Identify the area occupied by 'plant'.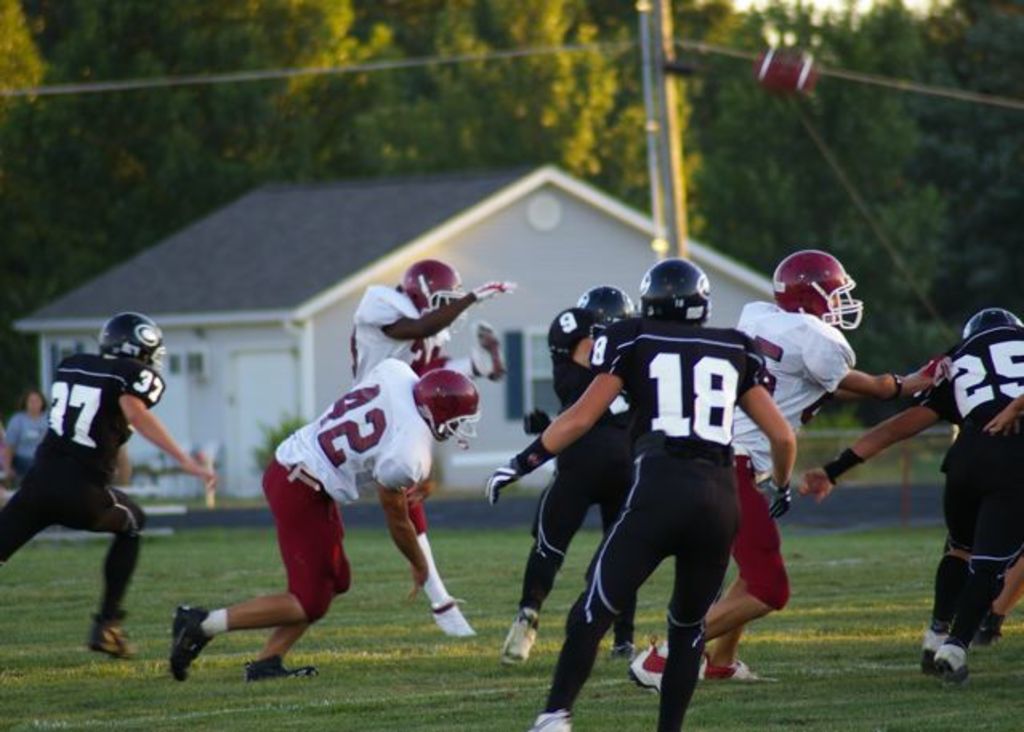
Area: crop(787, 408, 990, 495).
